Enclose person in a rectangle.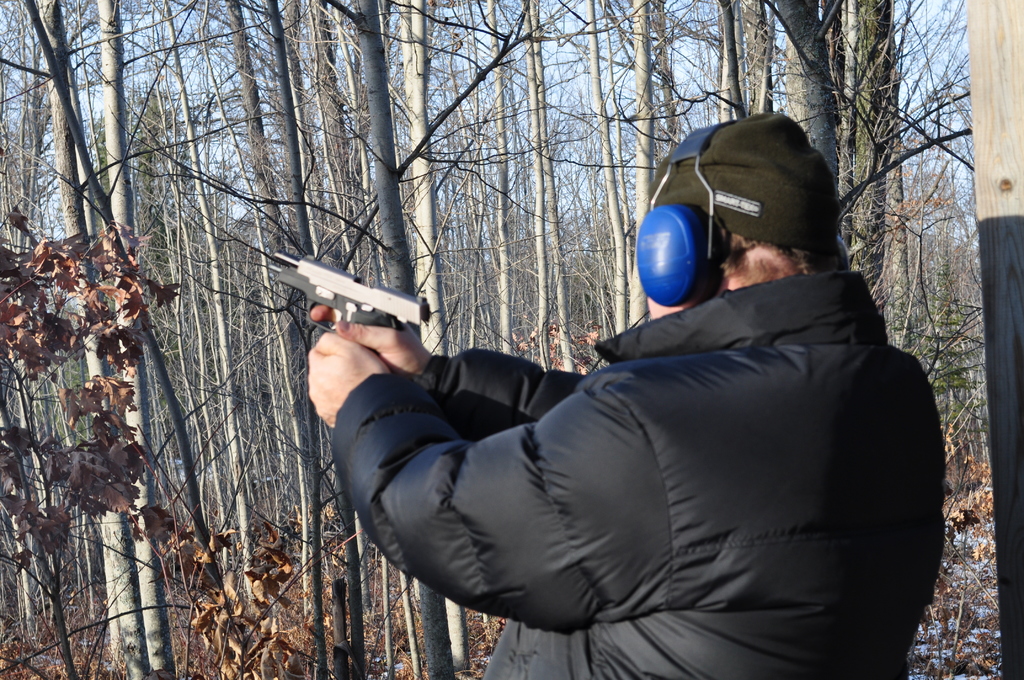
<bbox>282, 155, 907, 670</bbox>.
